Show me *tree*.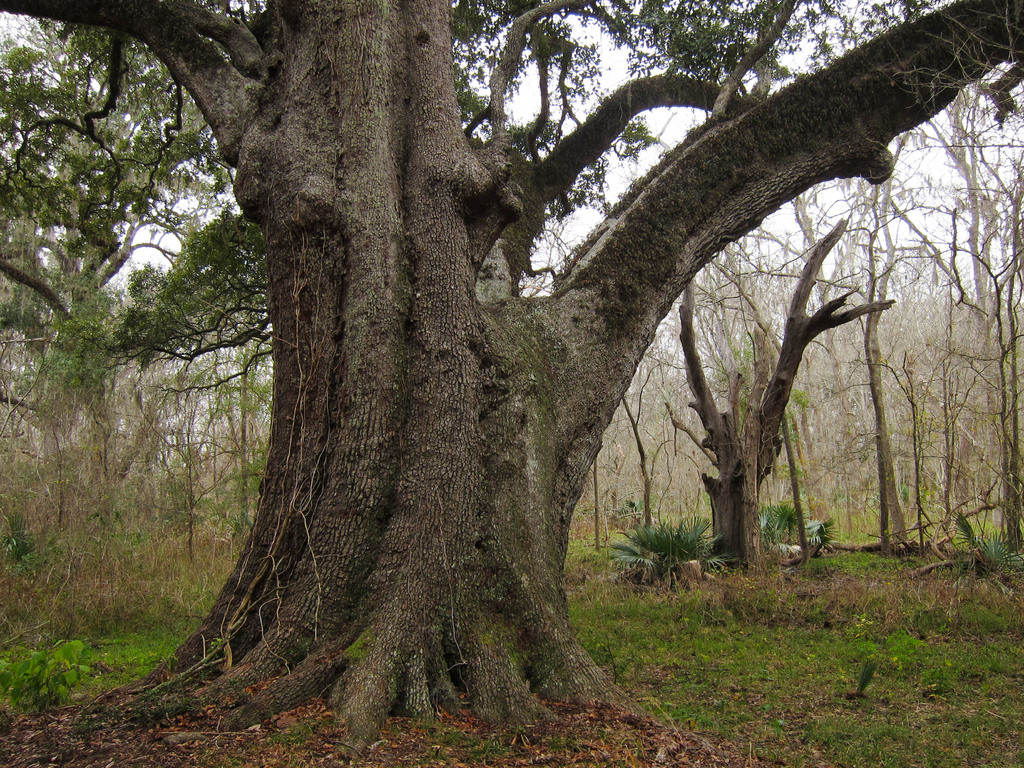
*tree* is here: (left=40, top=206, right=291, bottom=556).
